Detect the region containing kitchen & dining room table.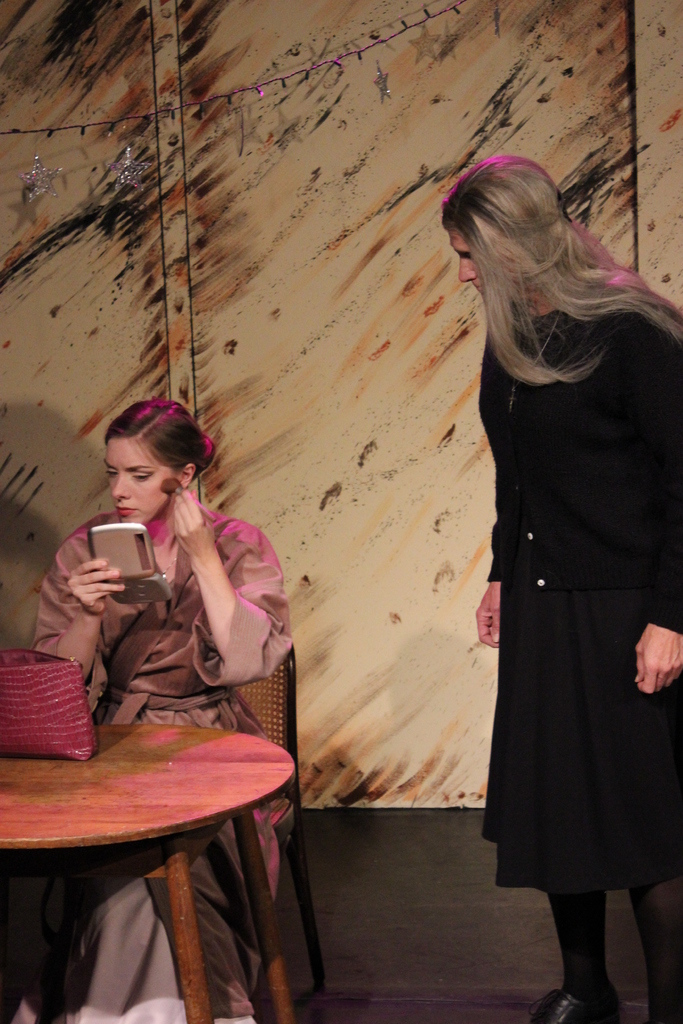
BBox(6, 626, 309, 973).
